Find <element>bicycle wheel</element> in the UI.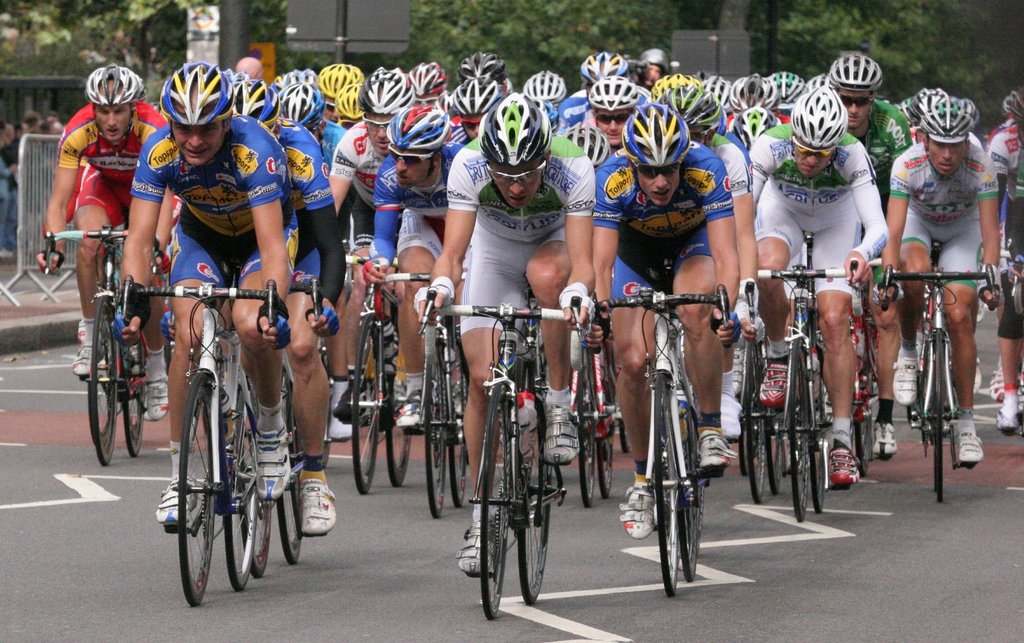
UI element at (x1=183, y1=368, x2=217, y2=610).
